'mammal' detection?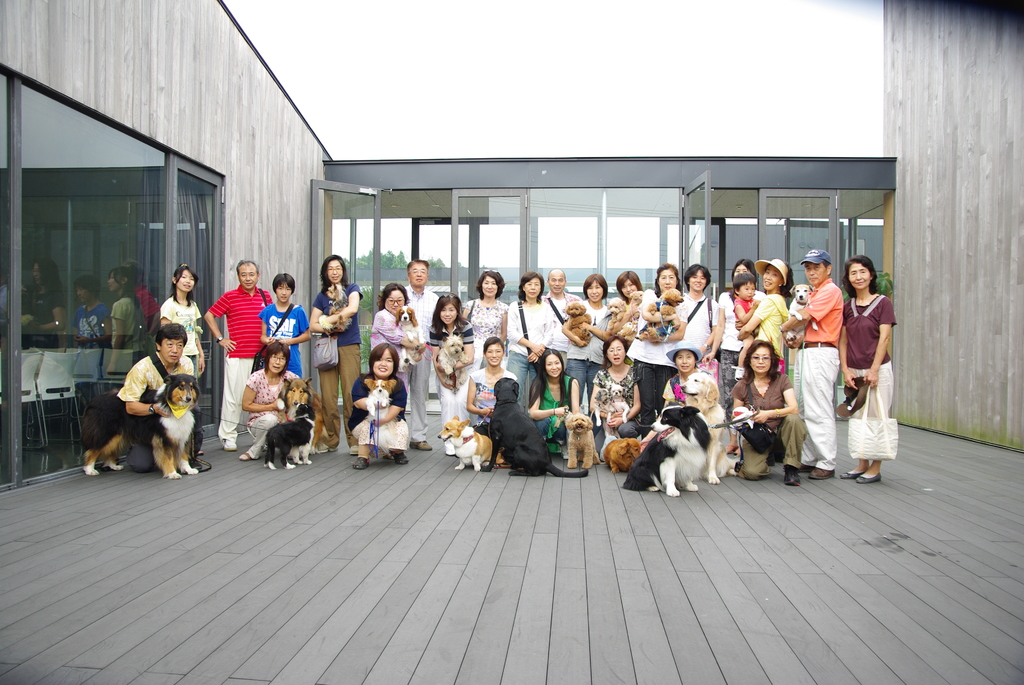
366:281:425:390
